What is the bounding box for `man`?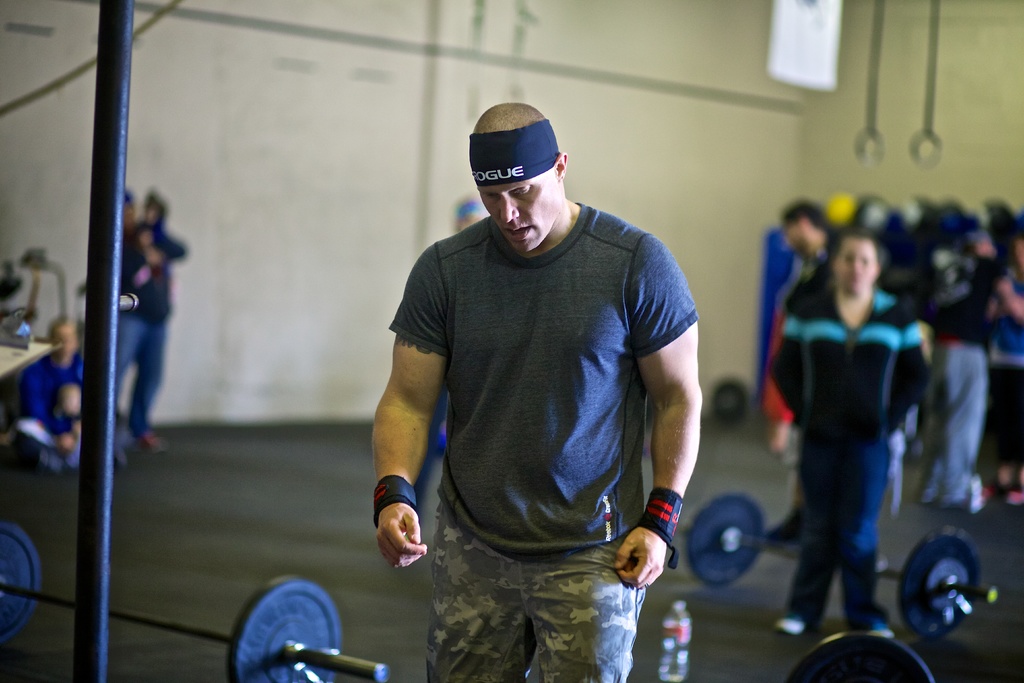
<box>362,96,696,682</box>.
